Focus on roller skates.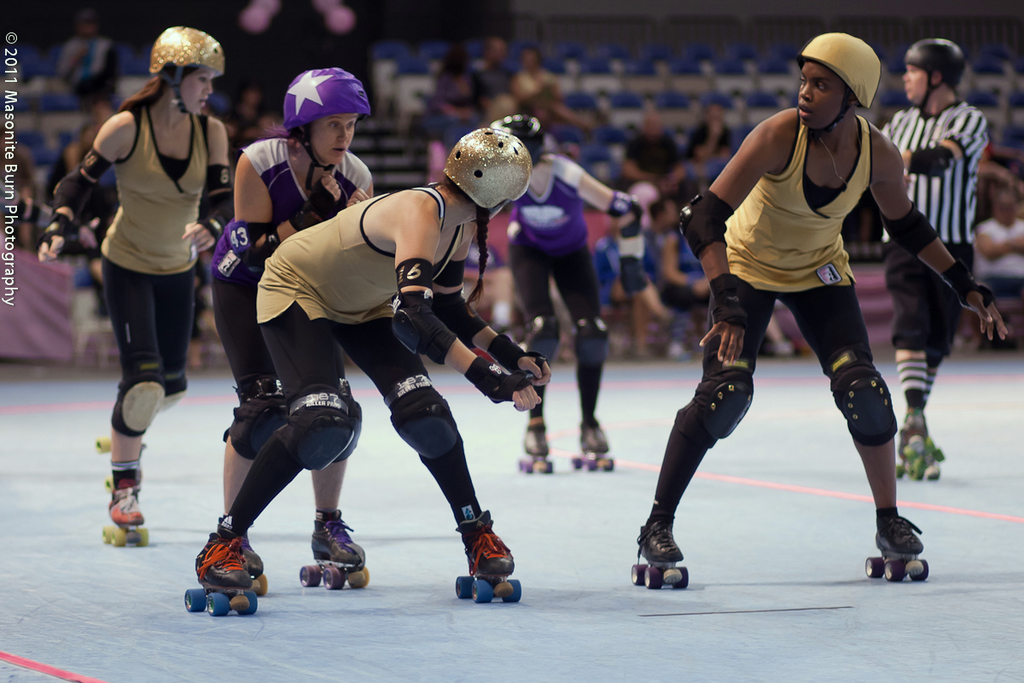
Focused at 215,514,268,600.
